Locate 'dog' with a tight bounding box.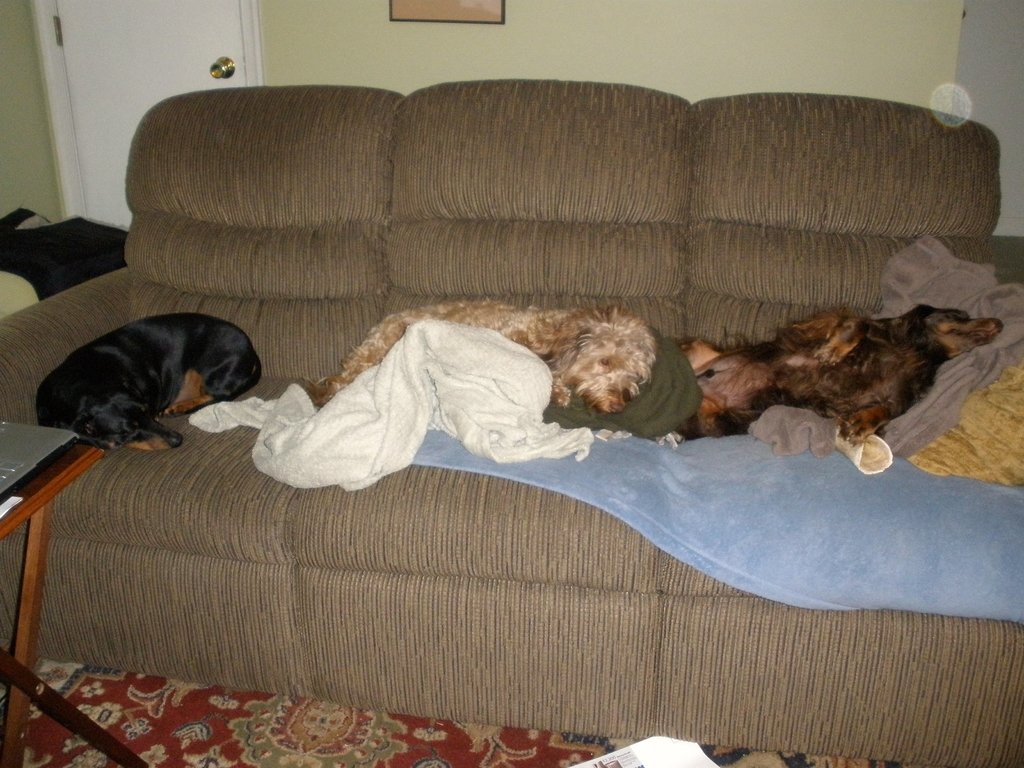
box(38, 310, 260, 452).
